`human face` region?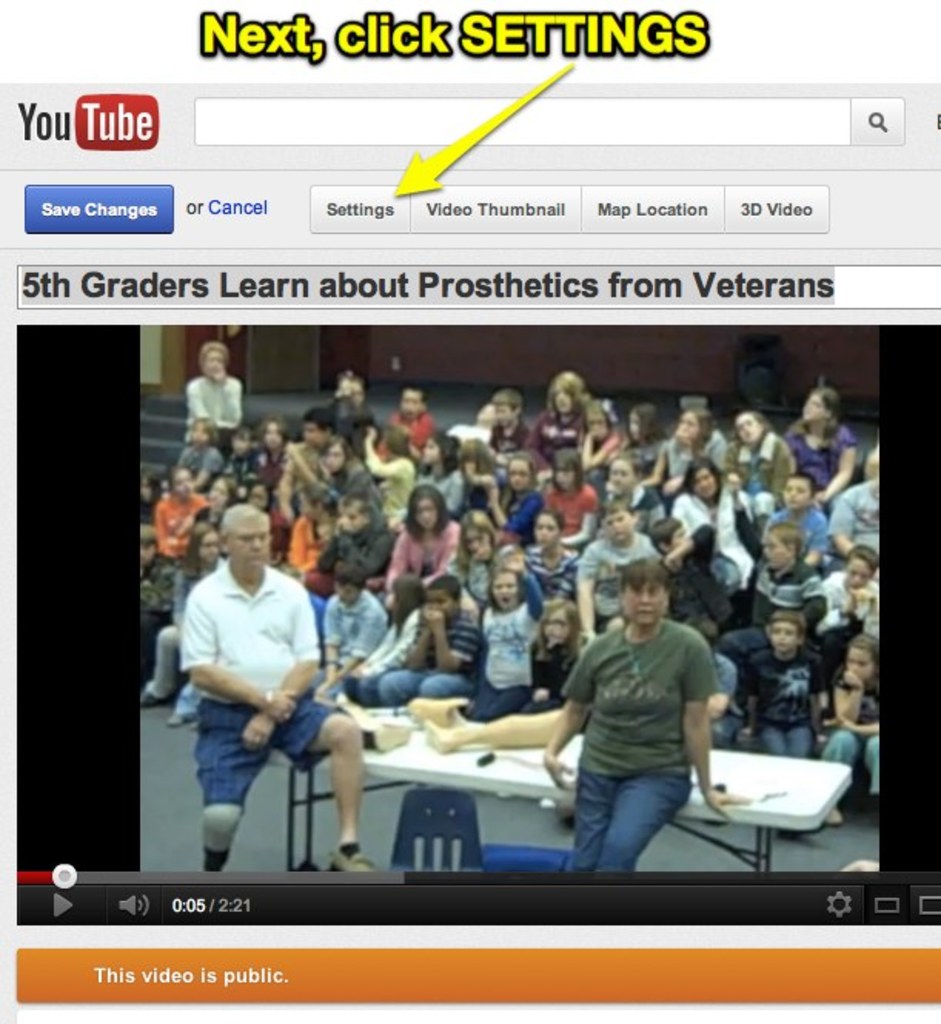
<bbox>605, 511, 627, 536</bbox>
